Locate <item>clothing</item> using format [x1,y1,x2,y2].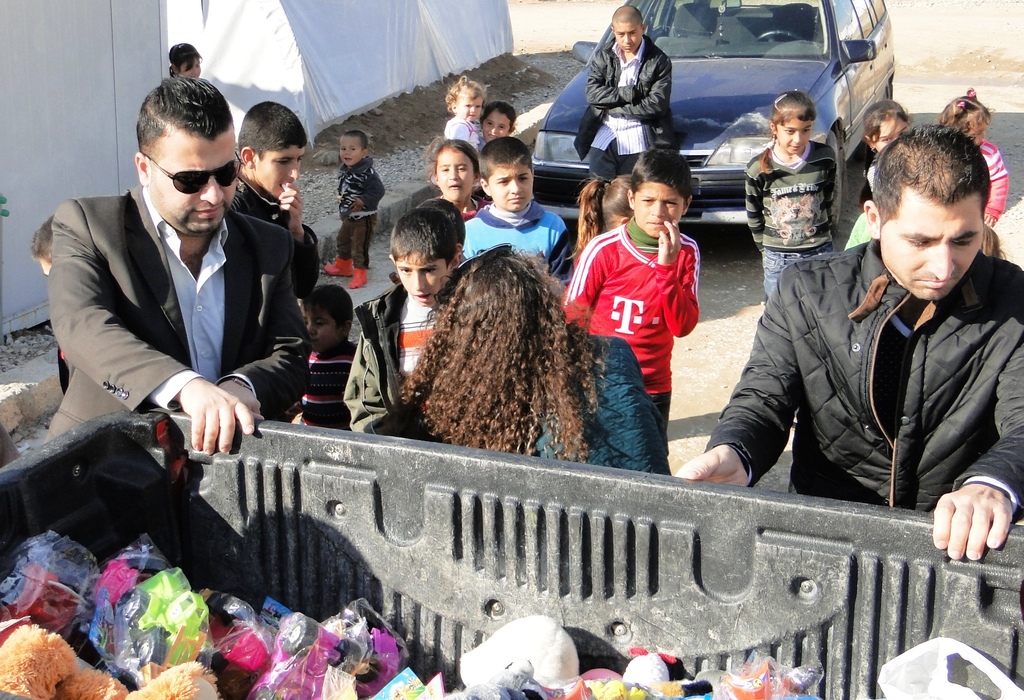
[433,191,491,222].
